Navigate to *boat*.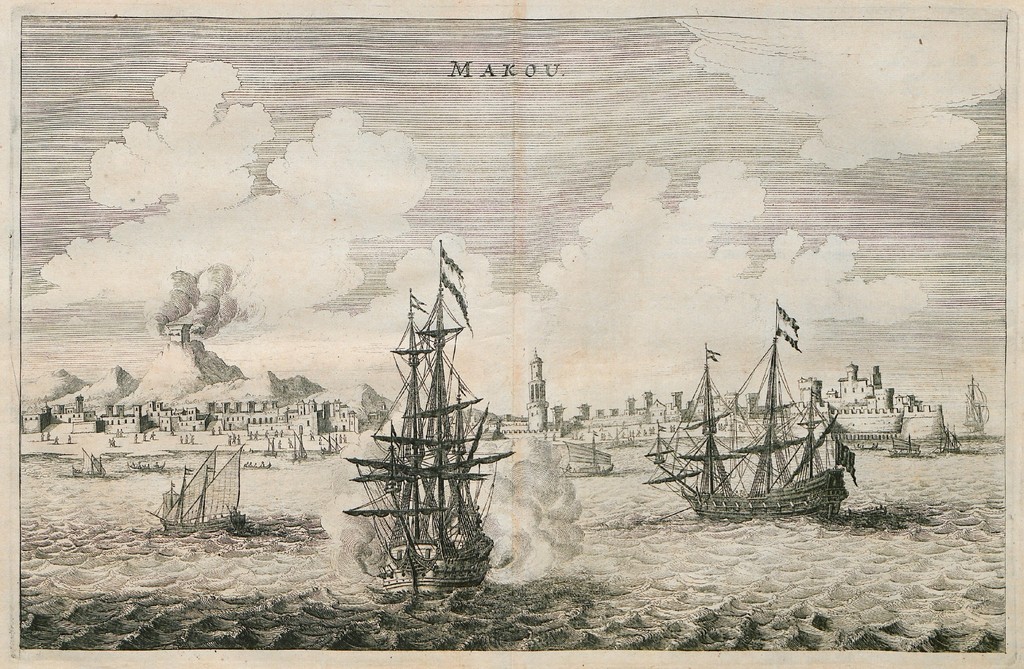
Navigation target: left=854, top=442, right=878, bottom=449.
